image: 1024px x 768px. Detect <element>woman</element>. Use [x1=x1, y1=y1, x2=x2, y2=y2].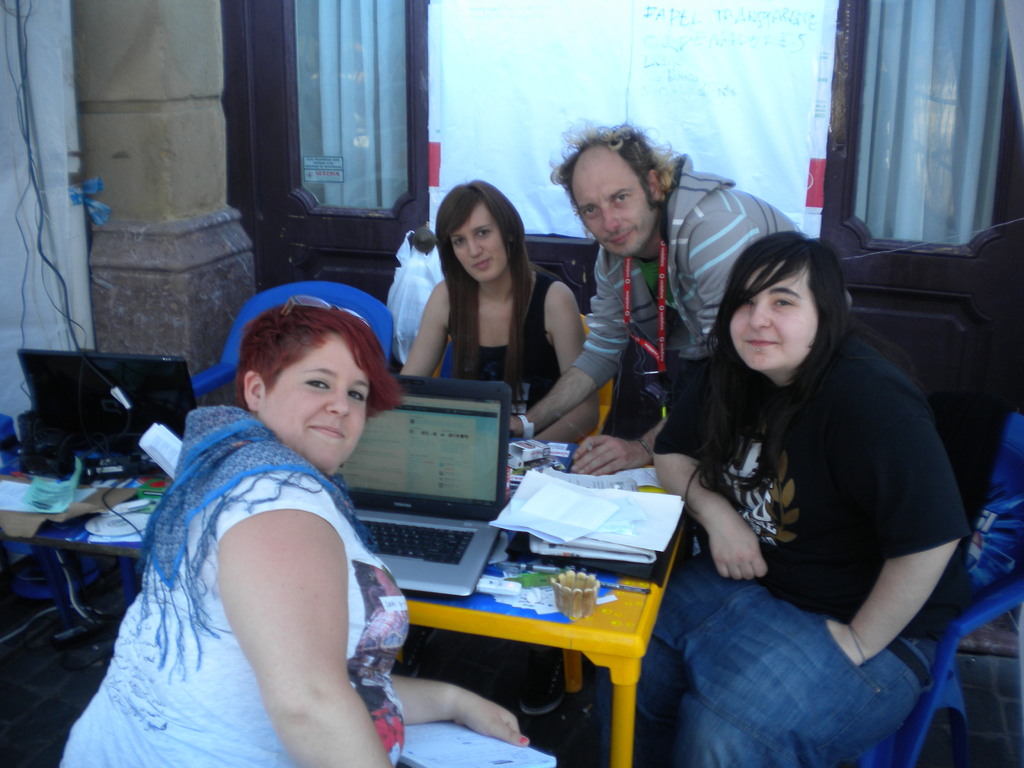
[x1=402, y1=179, x2=604, y2=450].
